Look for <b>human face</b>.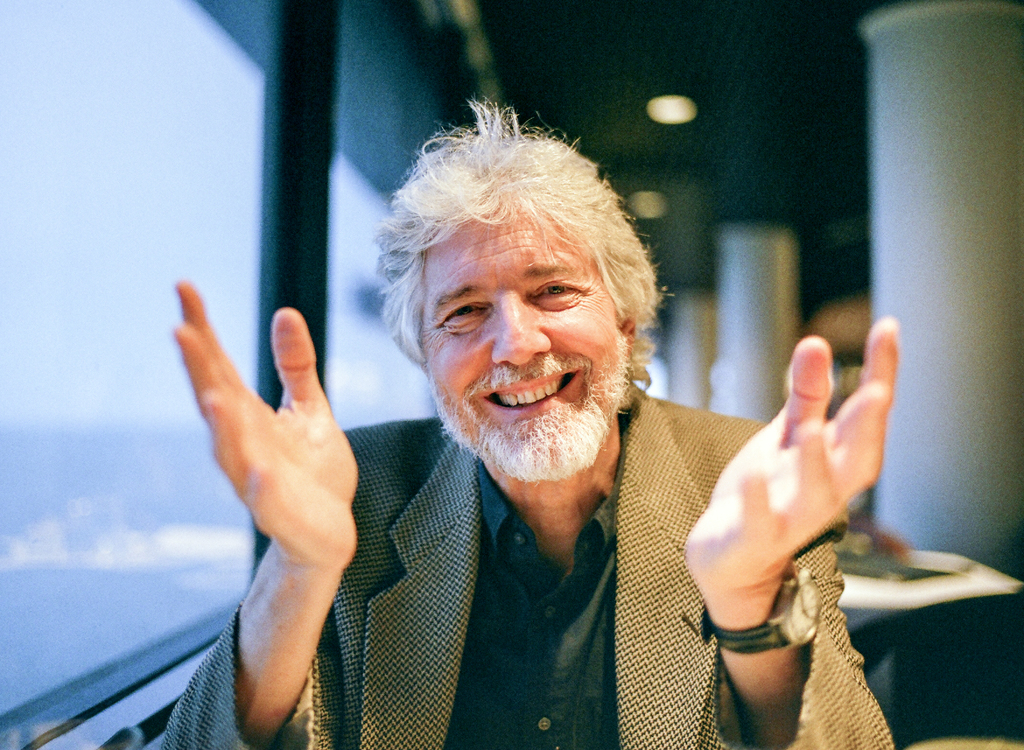
Found: [left=410, top=196, right=624, bottom=477].
